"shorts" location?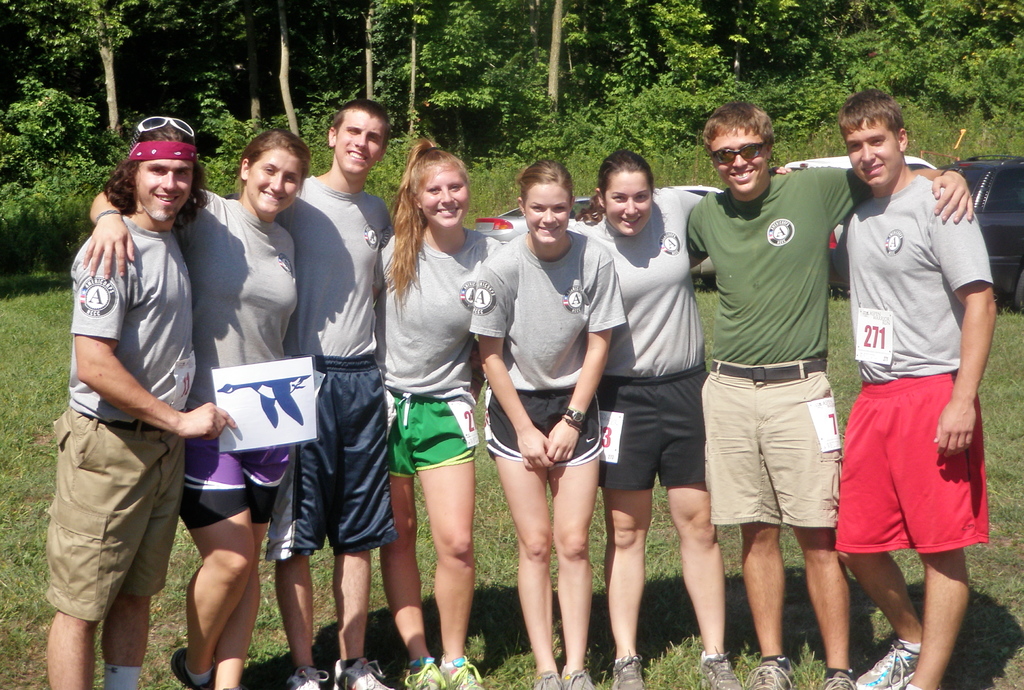
[262, 355, 385, 563]
